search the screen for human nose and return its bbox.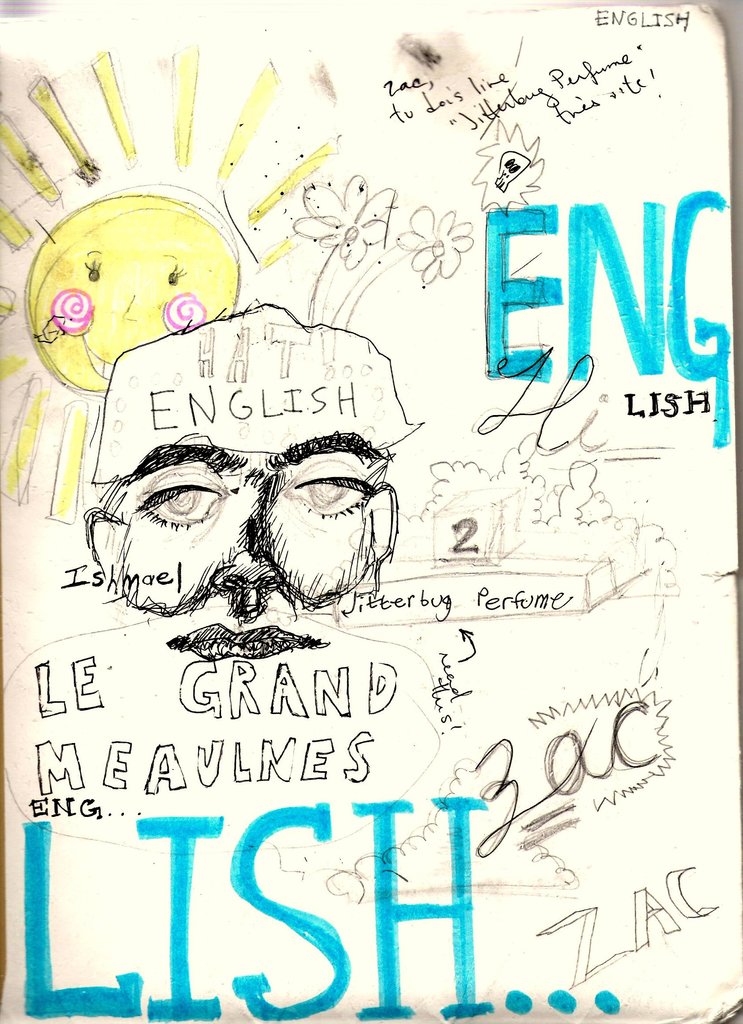
Found: detection(207, 507, 279, 600).
